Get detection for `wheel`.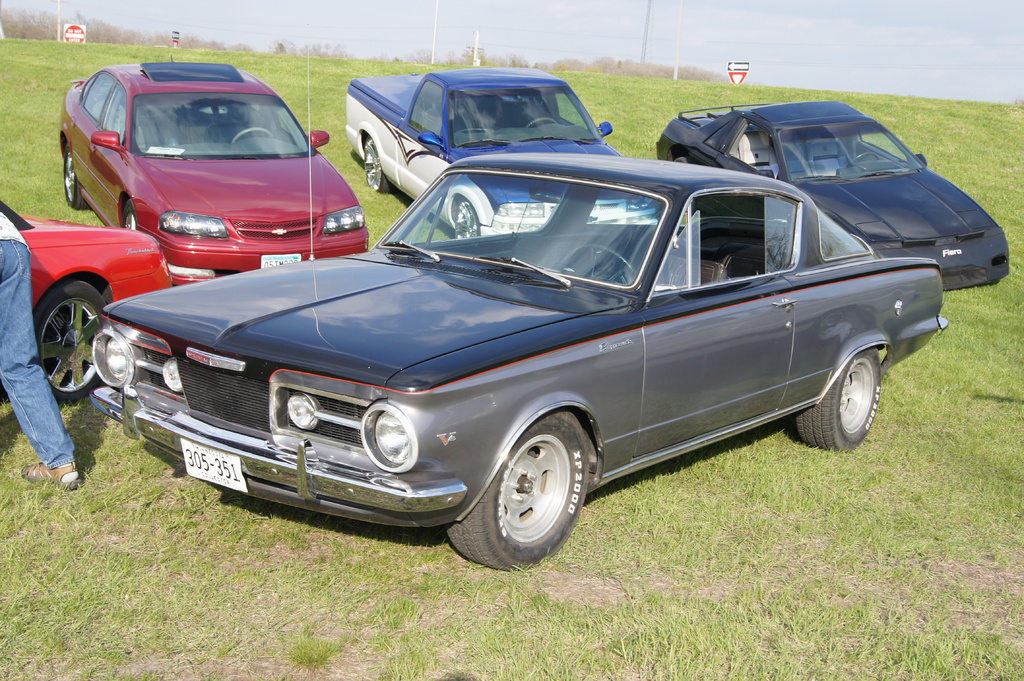
Detection: (left=31, top=278, right=106, bottom=408).
